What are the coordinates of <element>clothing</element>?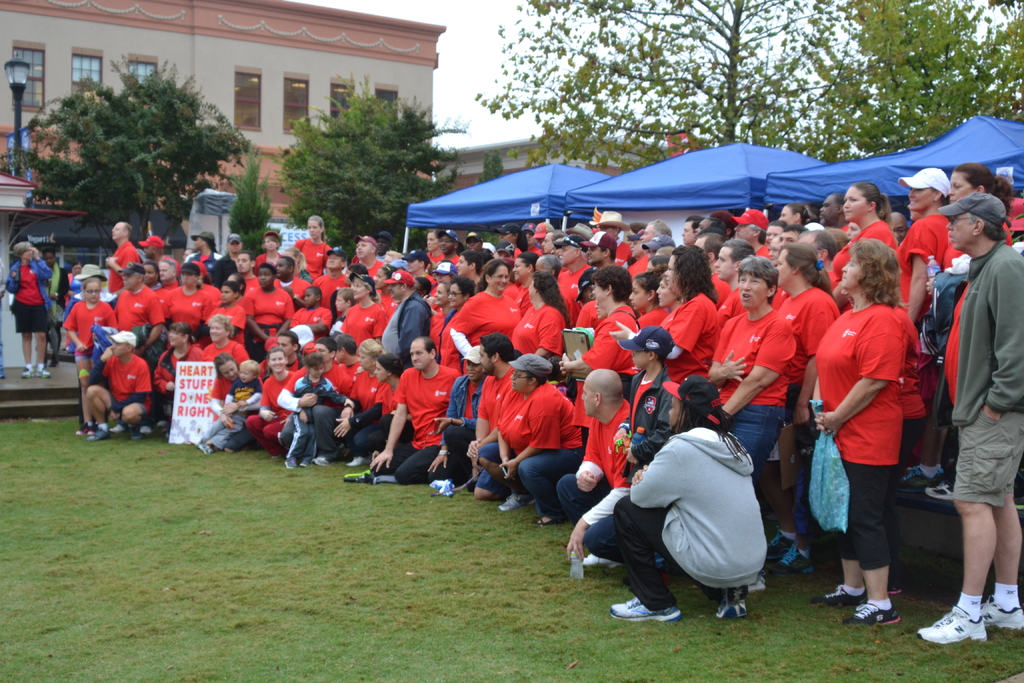
{"x1": 449, "y1": 289, "x2": 522, "y2": 356}.
